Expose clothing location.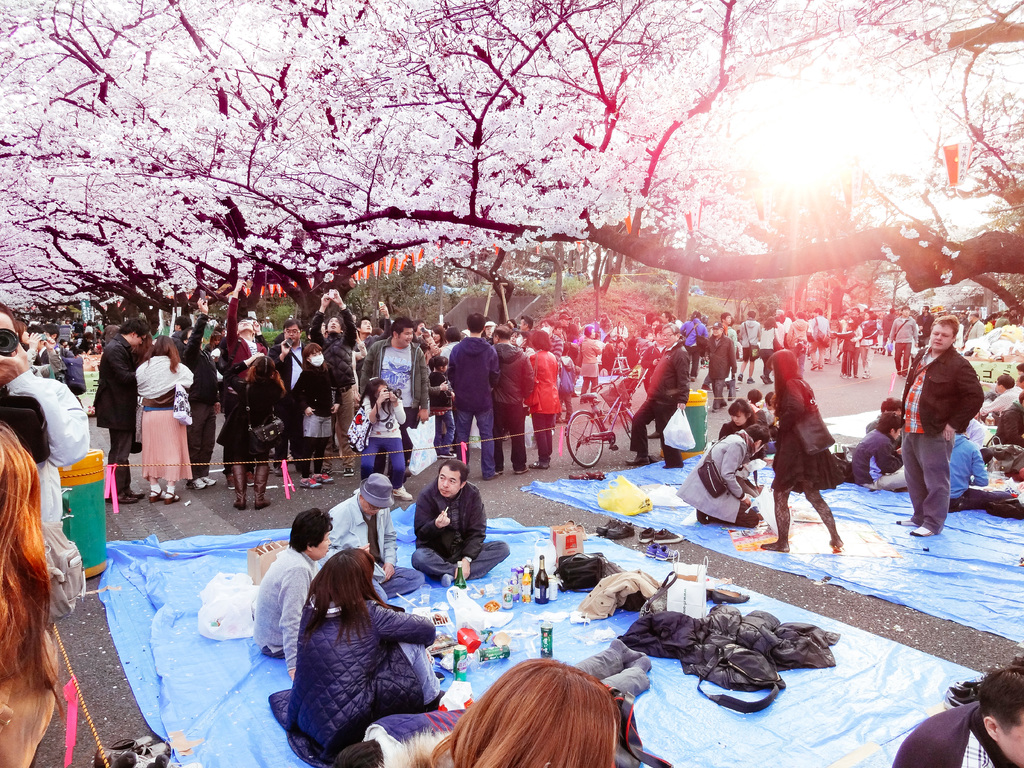
Exposed at [x1=781, y1=313, x2=801, y2=341].
